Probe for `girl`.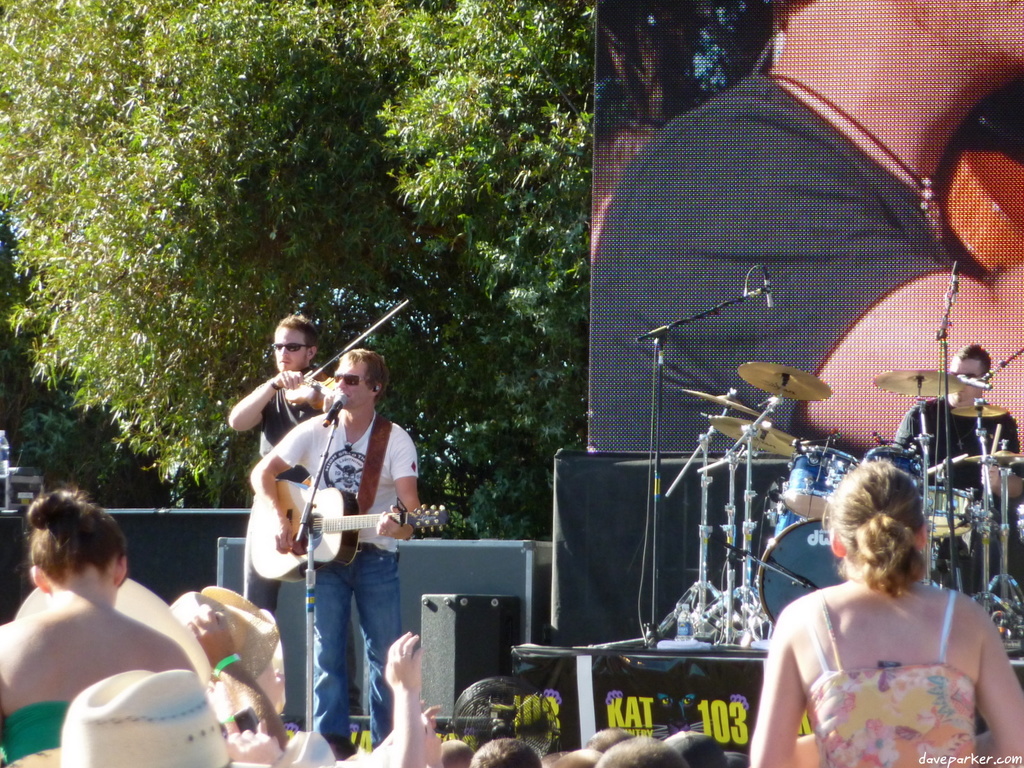
Probe result: [x1=0, y1=484, x2=195, y2=767].
